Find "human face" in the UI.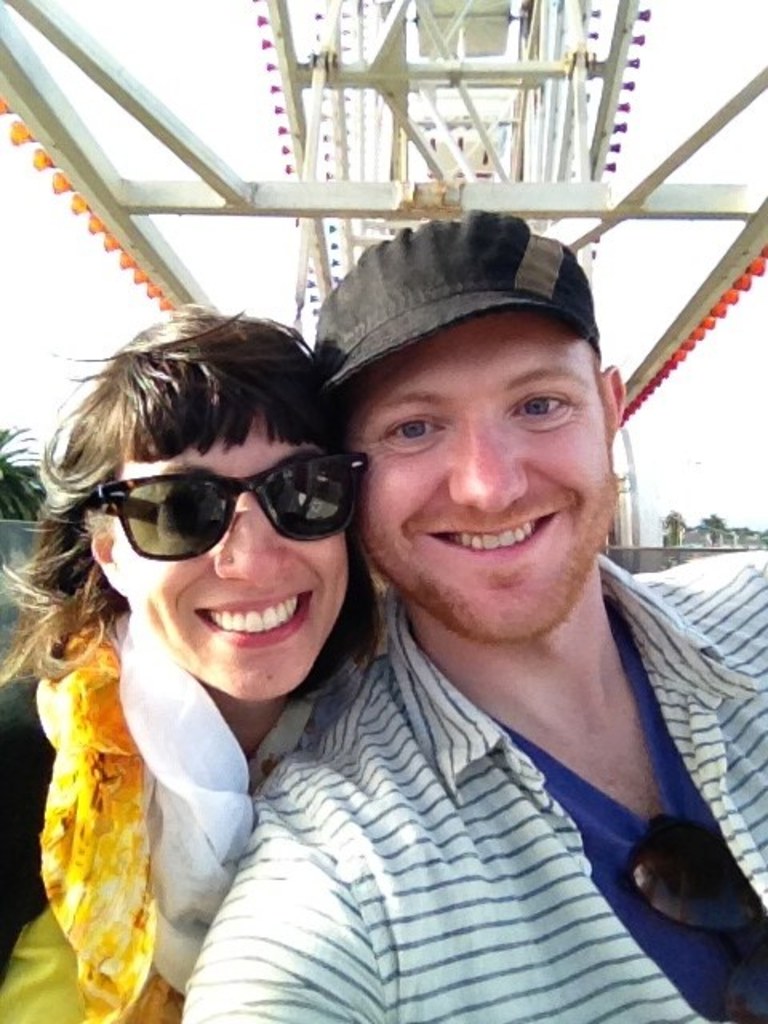
UI element at locate(107, 419, 352, 694).
